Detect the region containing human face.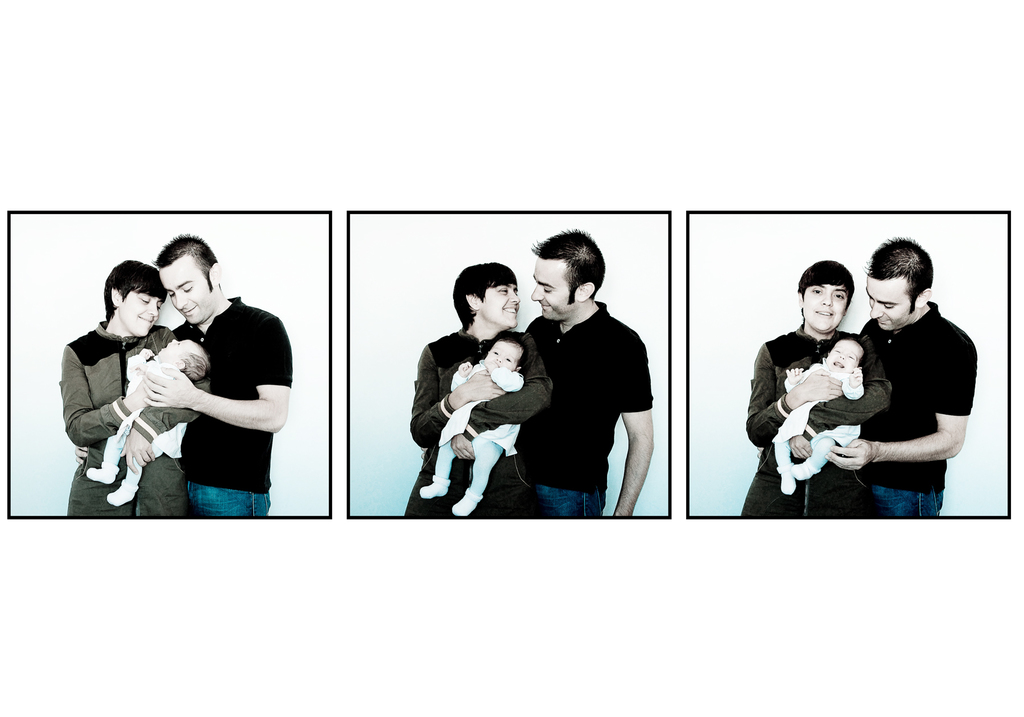
[479, 276, 518, 330].
